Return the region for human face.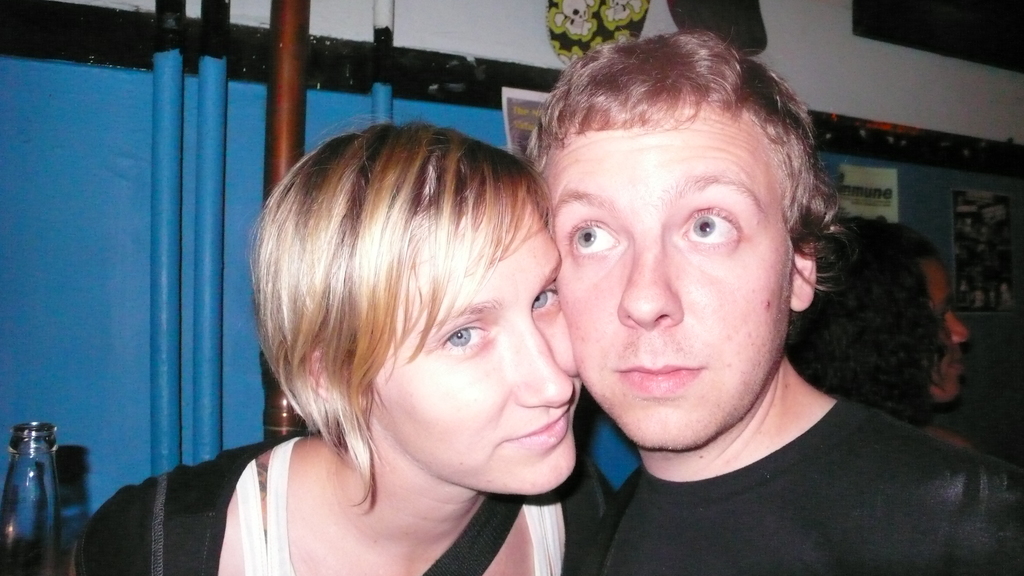
377/266/580/492.
